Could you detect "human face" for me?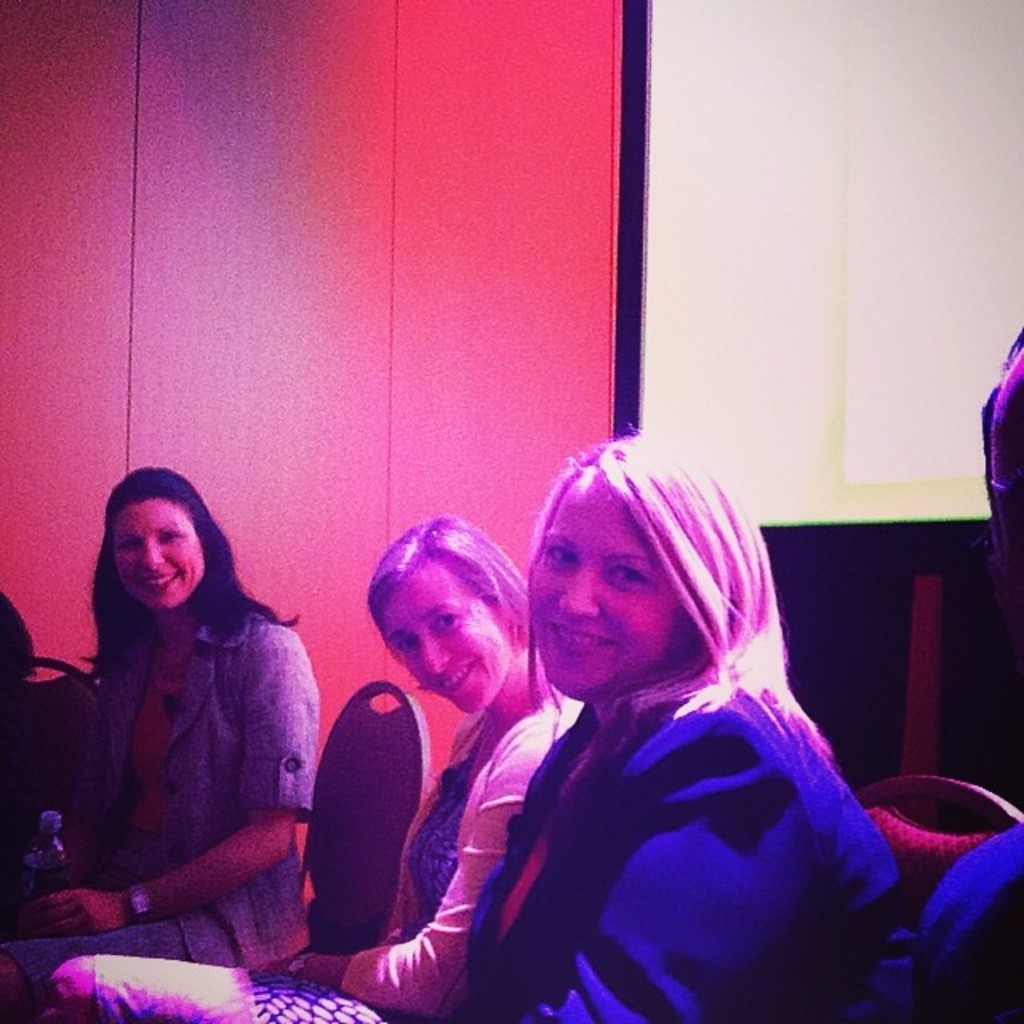
Detection result: 107/494/206/613.
